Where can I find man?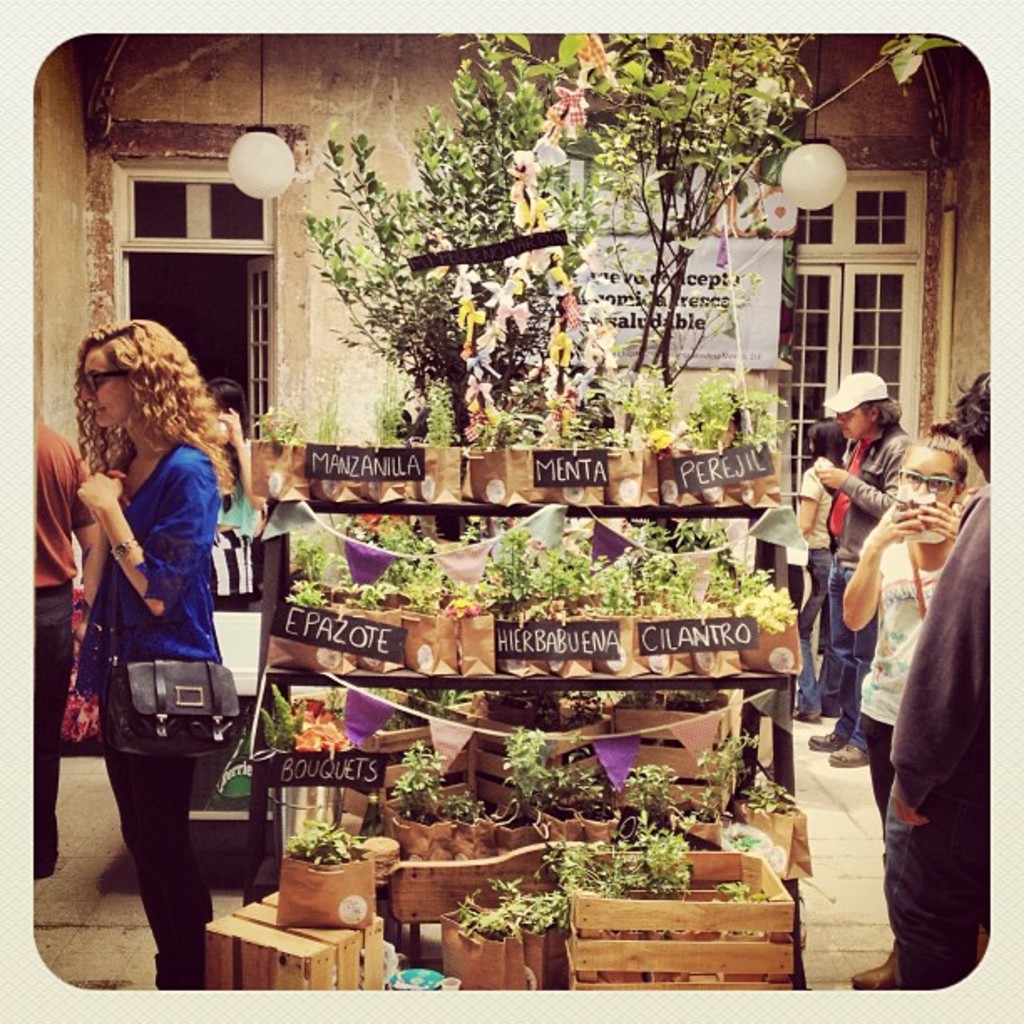
You can find it at (left=28, top=413, right=110, bottom=882).
